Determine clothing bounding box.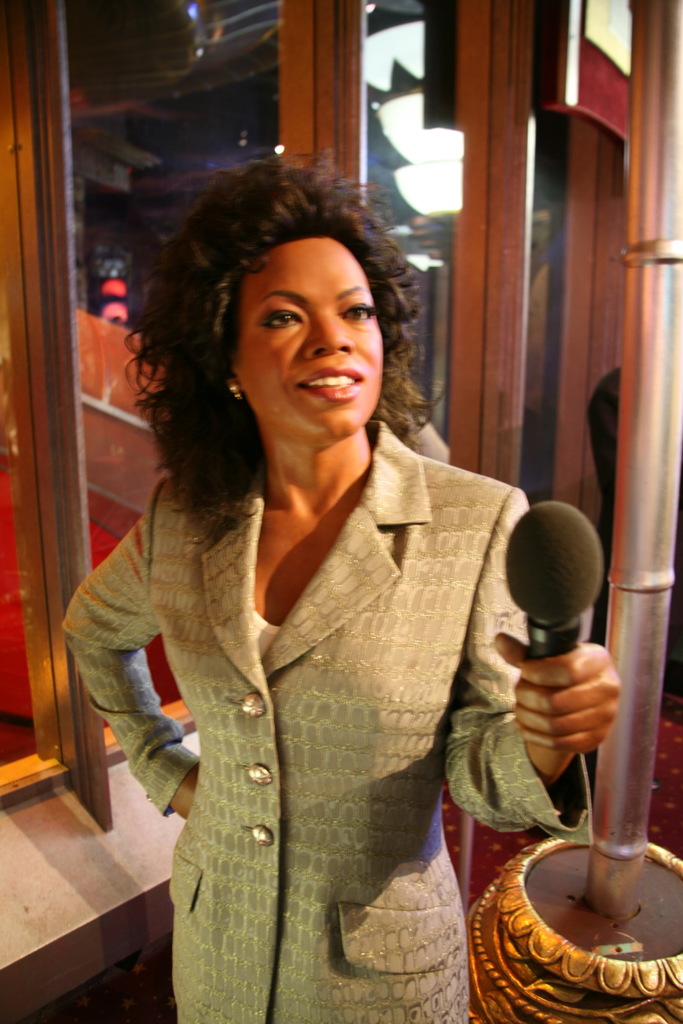
Determined: x1=85, y1=394, x2=534, y2=1000.
